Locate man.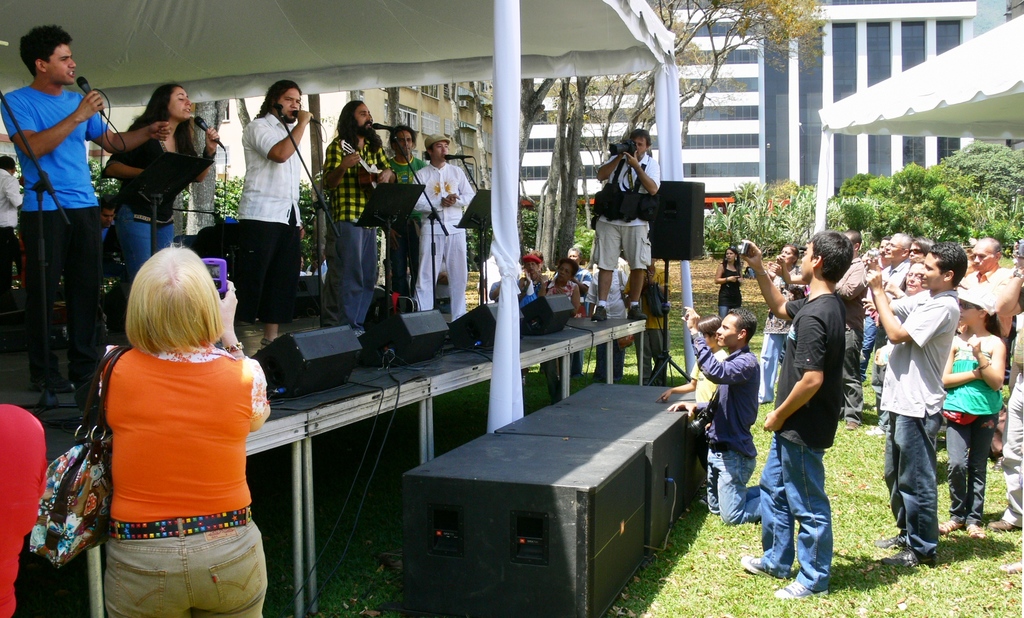
Bounding box: left=321, top=99, right=394, bottom=330.
